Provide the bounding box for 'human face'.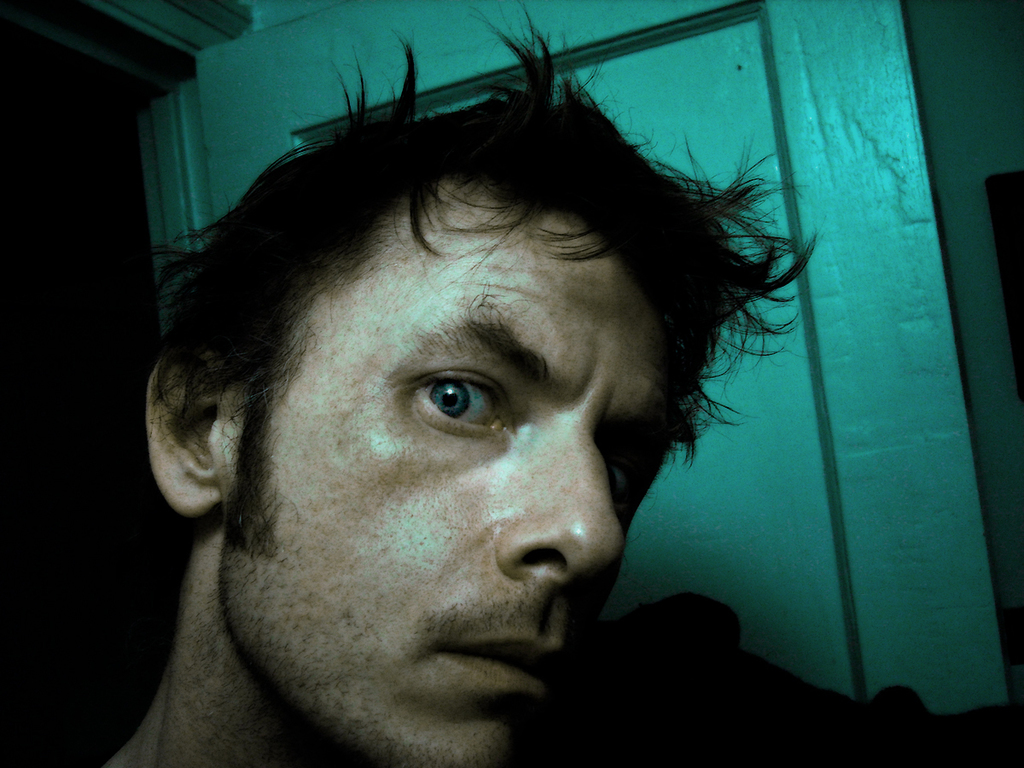
pyautogui.locateOnScreen(220, 182, 681, 767).
